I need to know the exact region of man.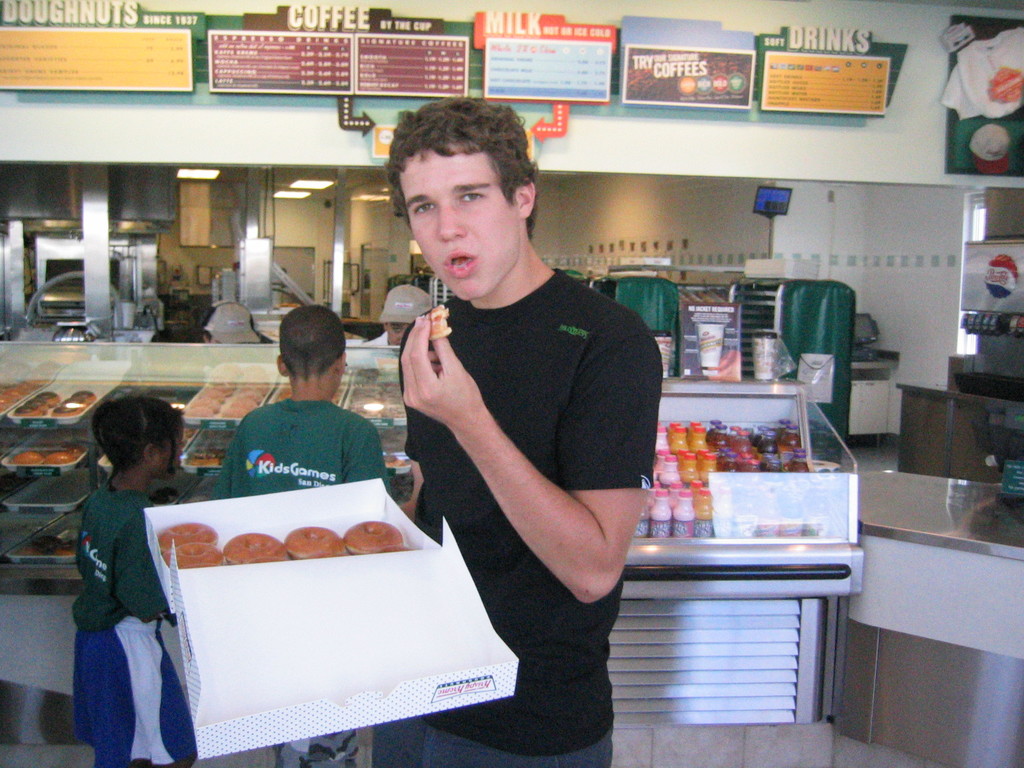
Region: (358,108,671,701).
